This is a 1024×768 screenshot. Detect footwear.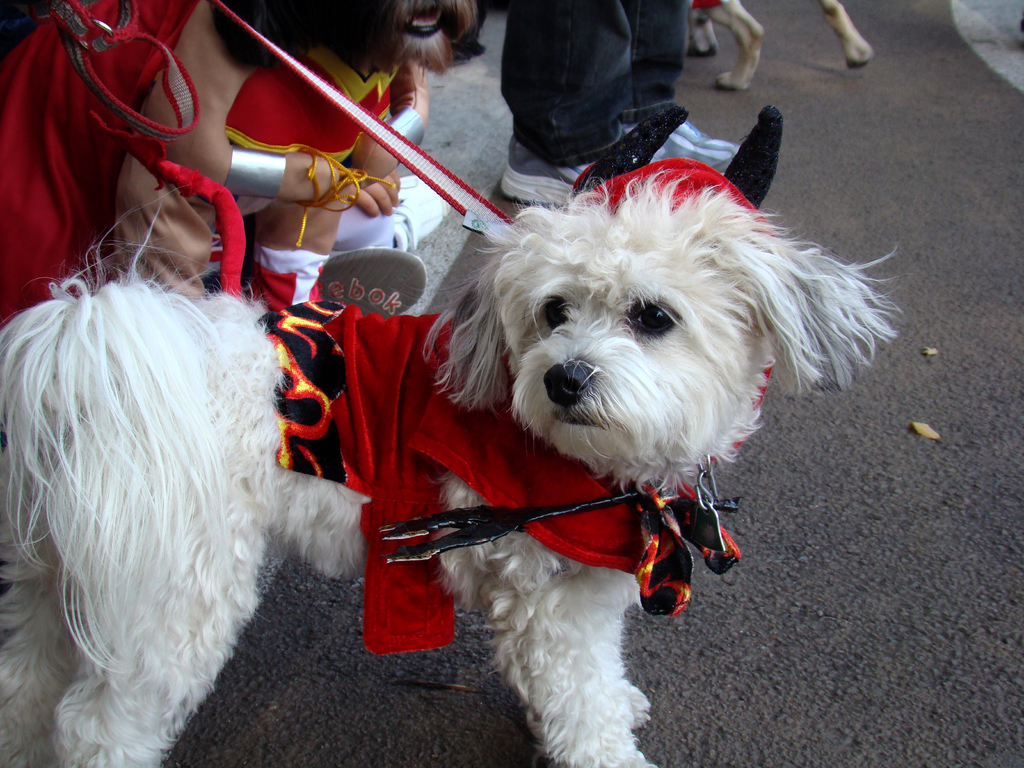
detection(502, 131, 607, 207).
